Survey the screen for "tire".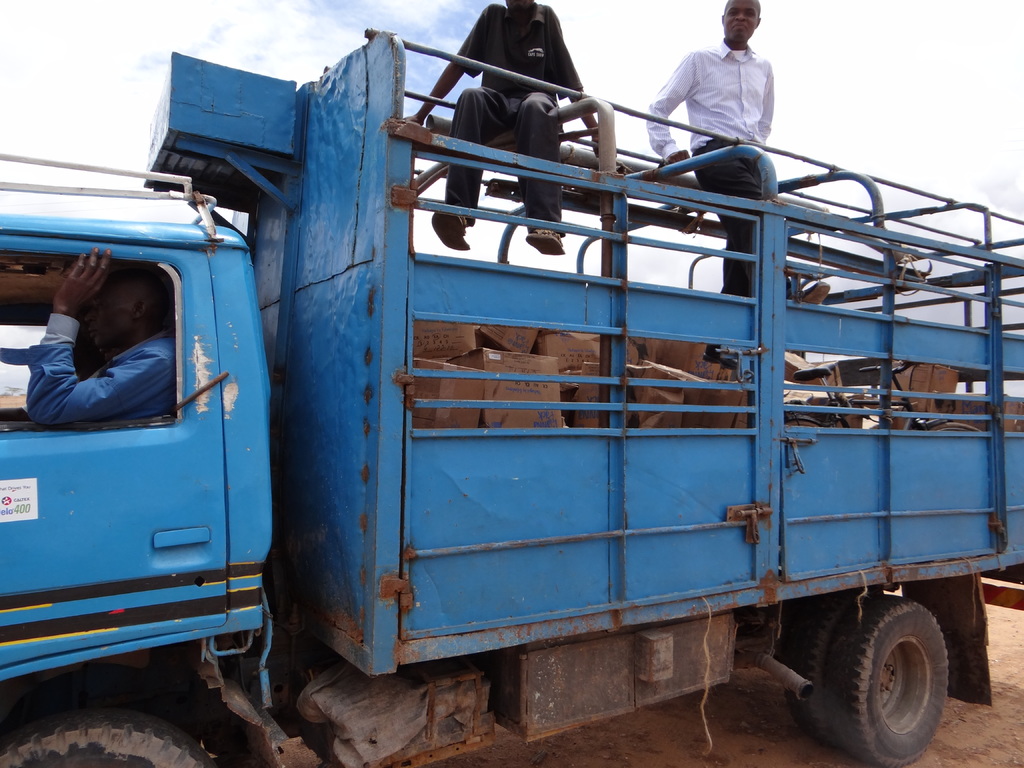
Survey found: left=8, top=708, right=225, bottom=767.
